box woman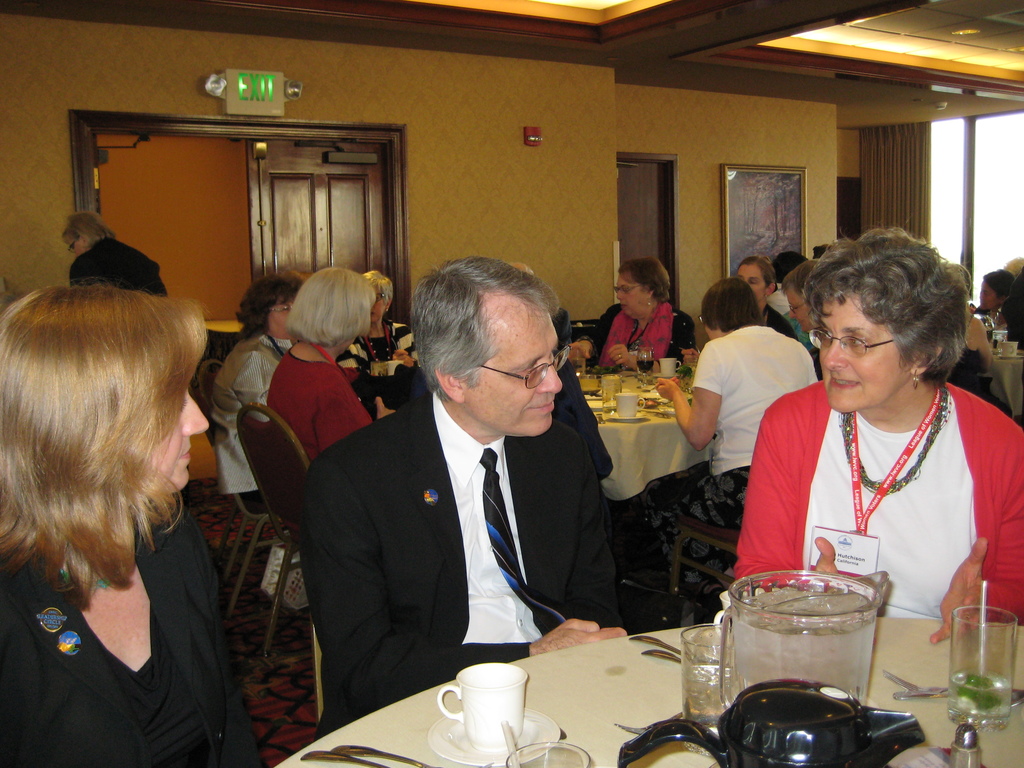
<region>965, 267, 1021, 328</region>
